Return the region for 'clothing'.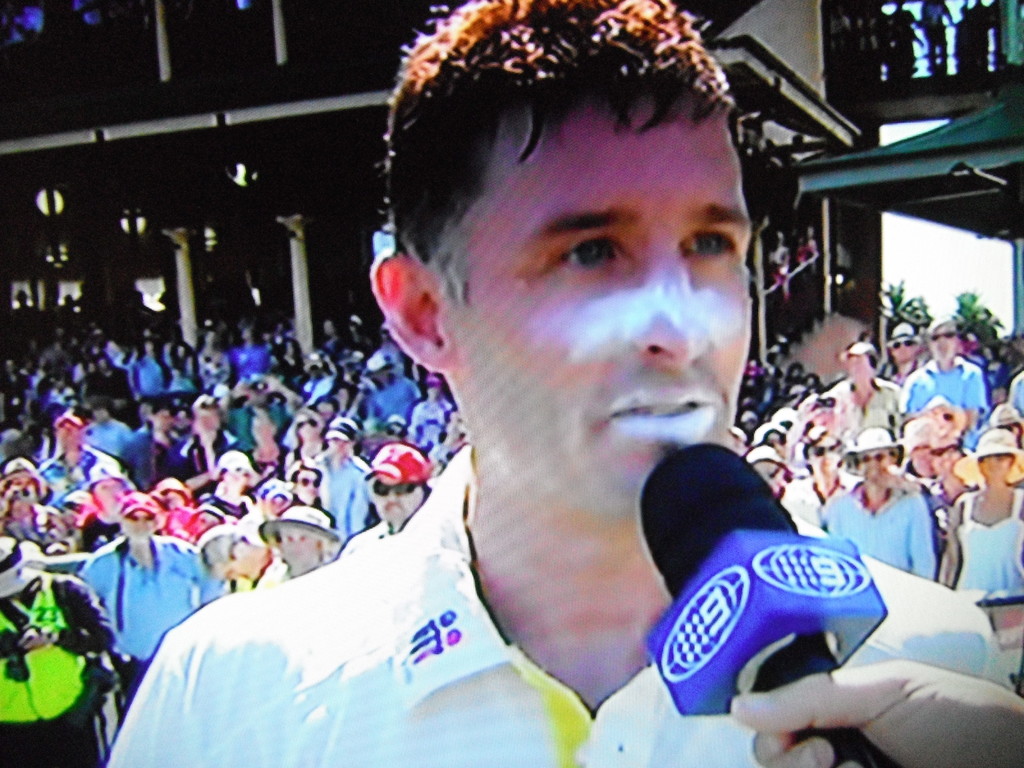
region(838, 381, 902, 462).
